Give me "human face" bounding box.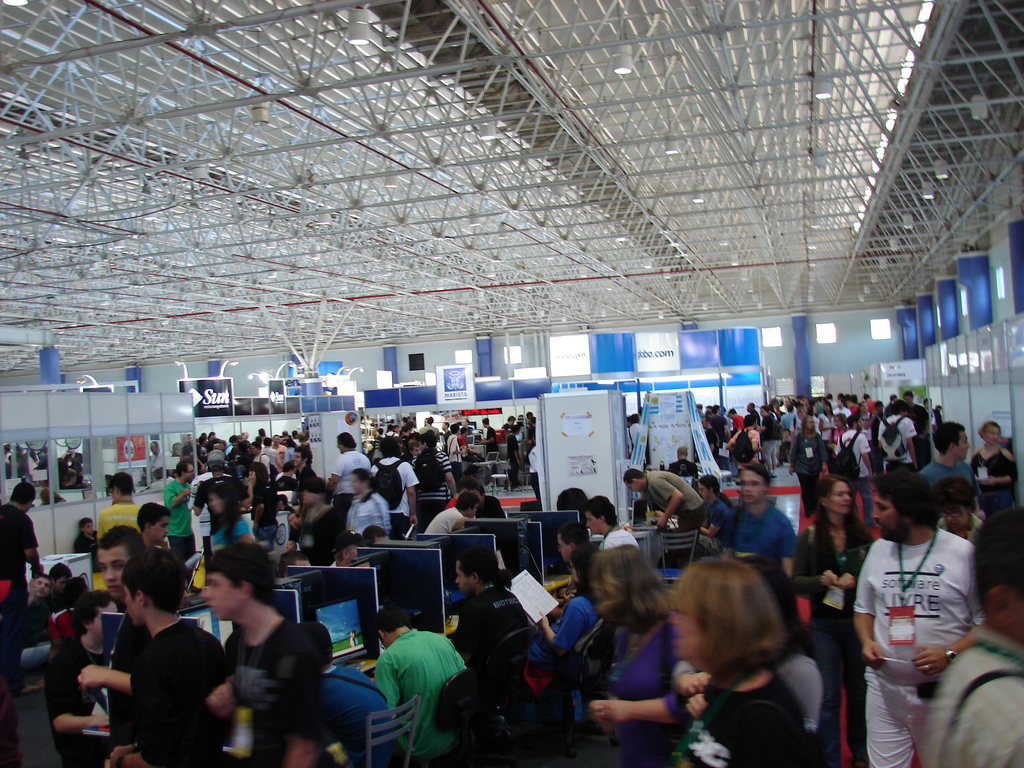
[86, 602, 121, 642].
